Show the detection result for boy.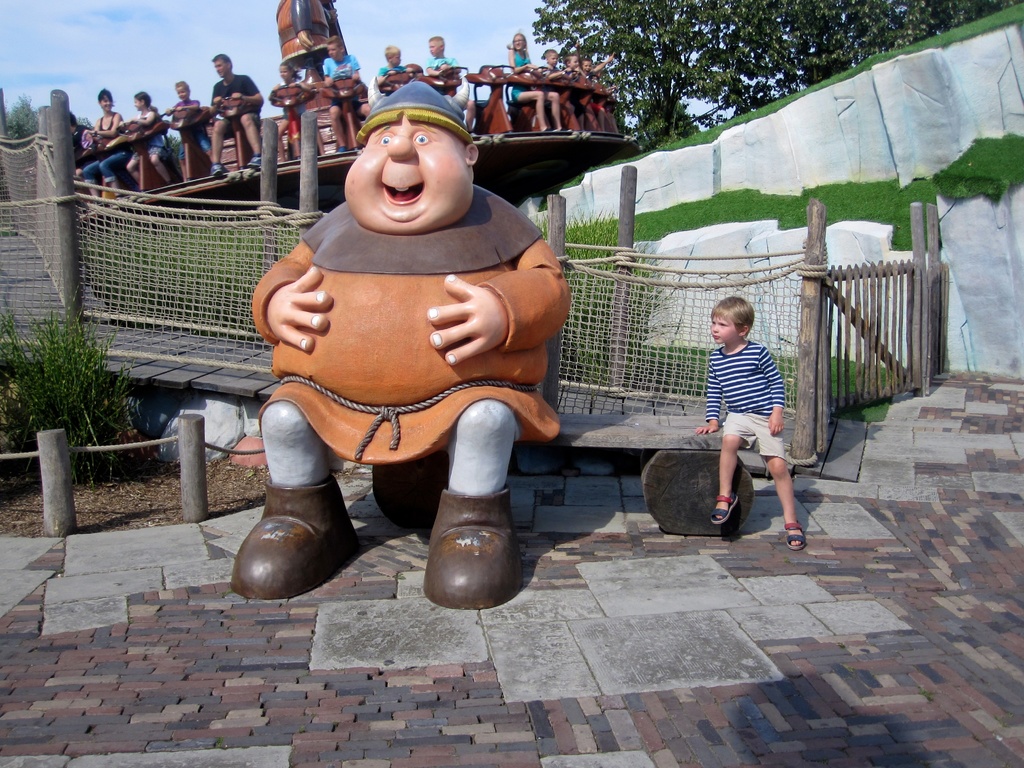
425, 35, 483, 138.
